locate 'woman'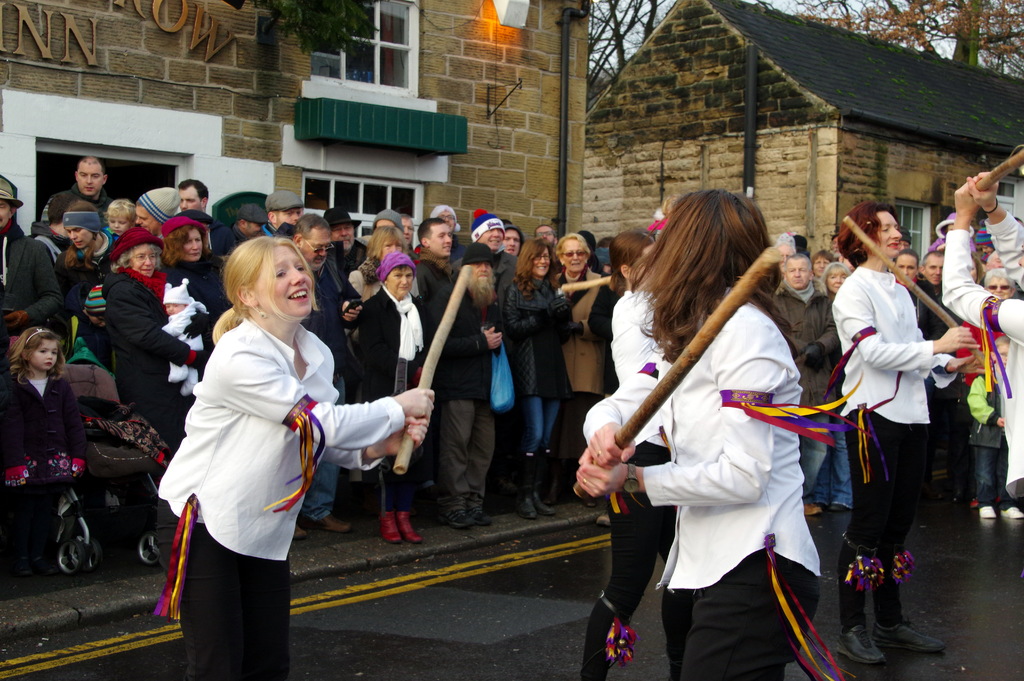
[left=506, top=234, right=569, bottom=520]
